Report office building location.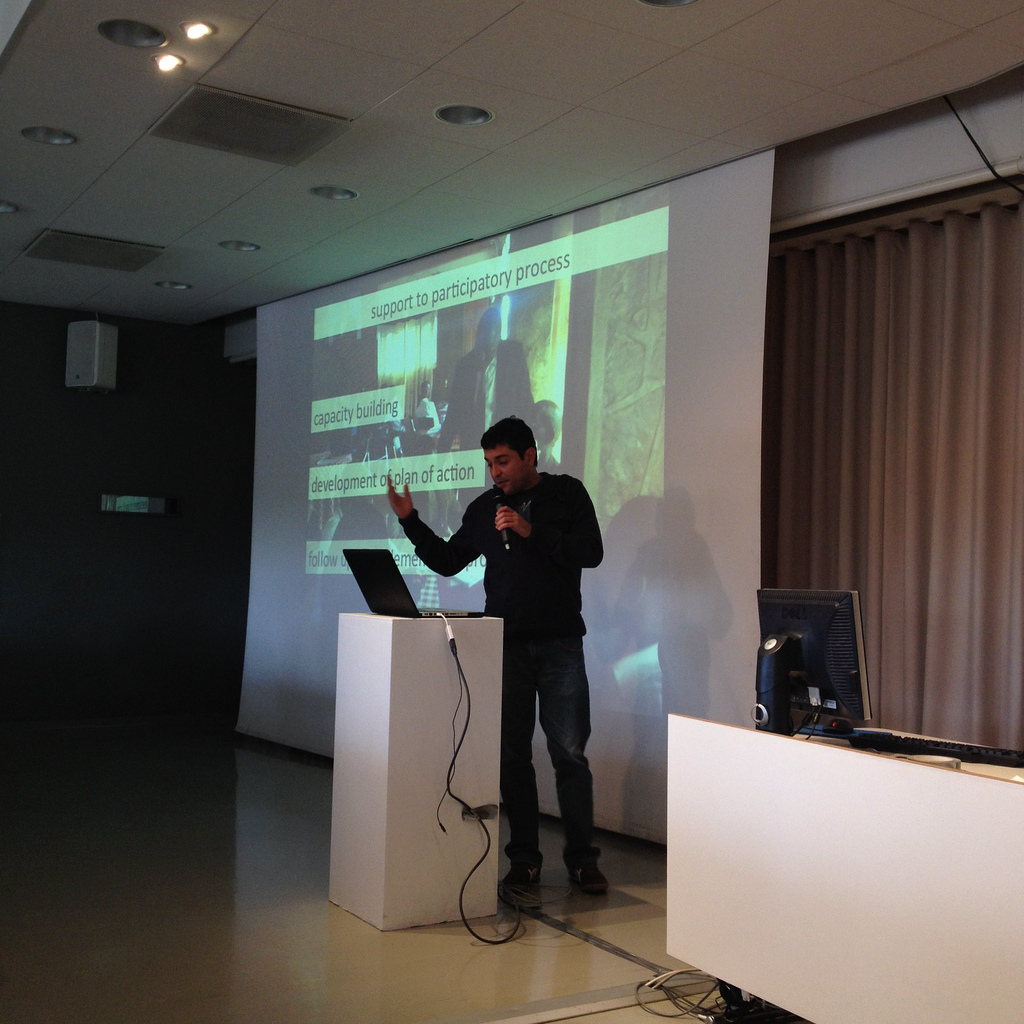
Report: [1, 0, 1023, 1023].
